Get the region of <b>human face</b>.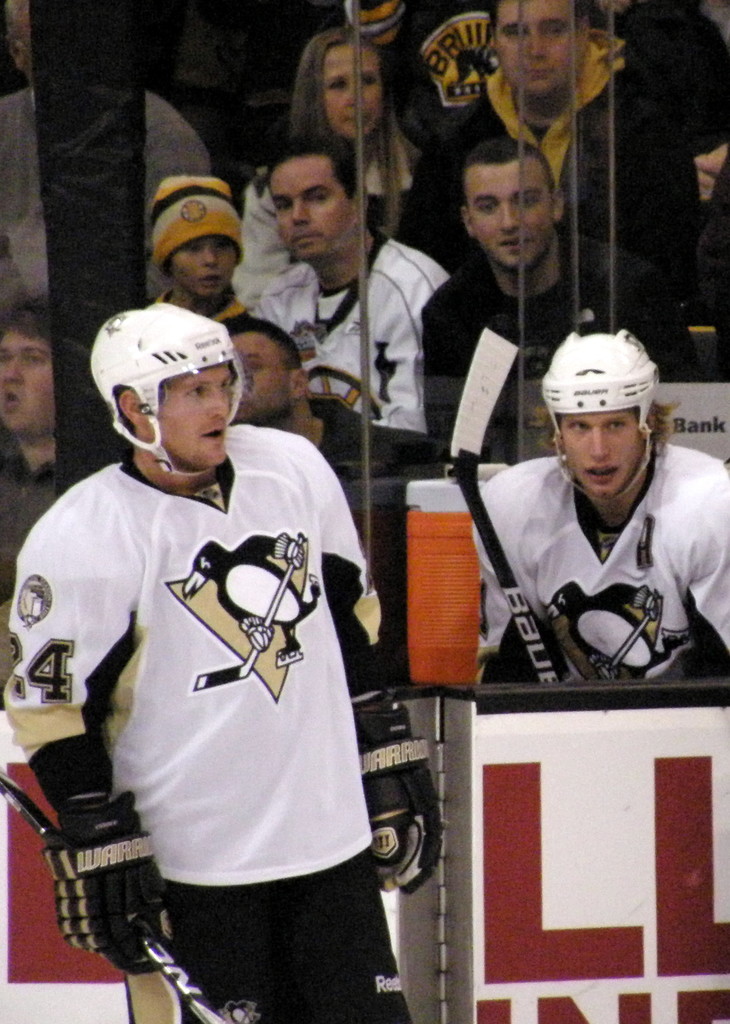
Rect(494, 0, 580, 90).
